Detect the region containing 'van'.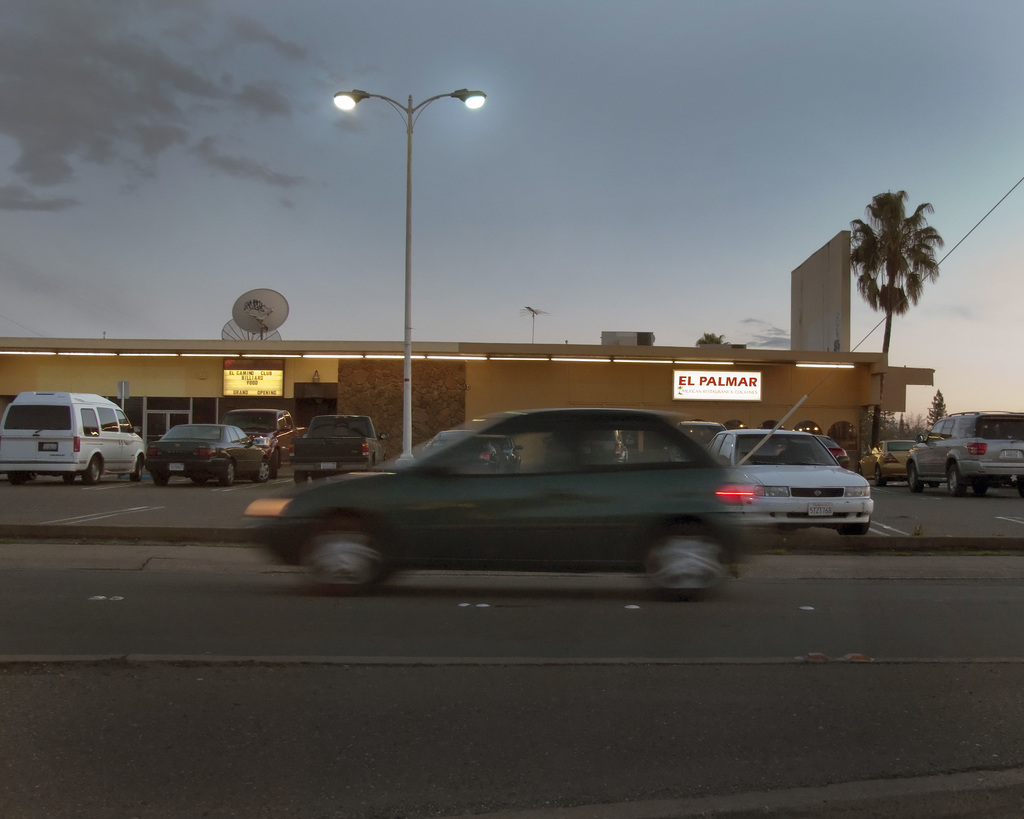
x1=220, y1=408, x2=305, y2=479.
